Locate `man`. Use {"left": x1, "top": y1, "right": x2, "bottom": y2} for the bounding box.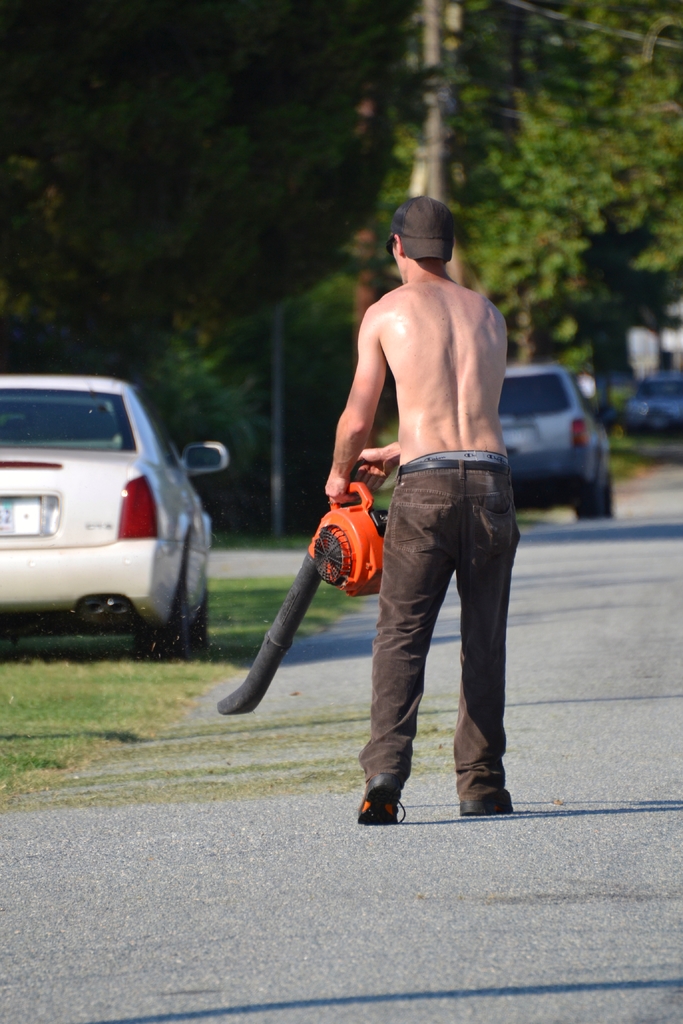
{"left": 308, "top": 199, "right": 535, "bottom": 836}.
